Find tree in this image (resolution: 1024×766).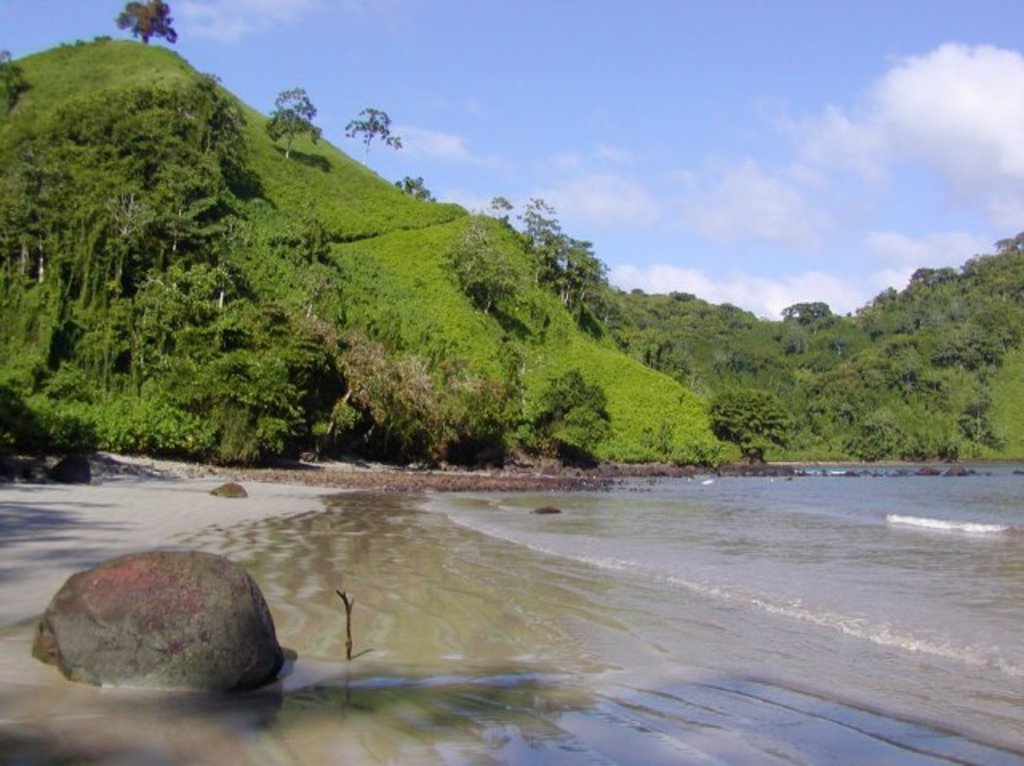
[left=334, top=106, right=400, bottom=173].
